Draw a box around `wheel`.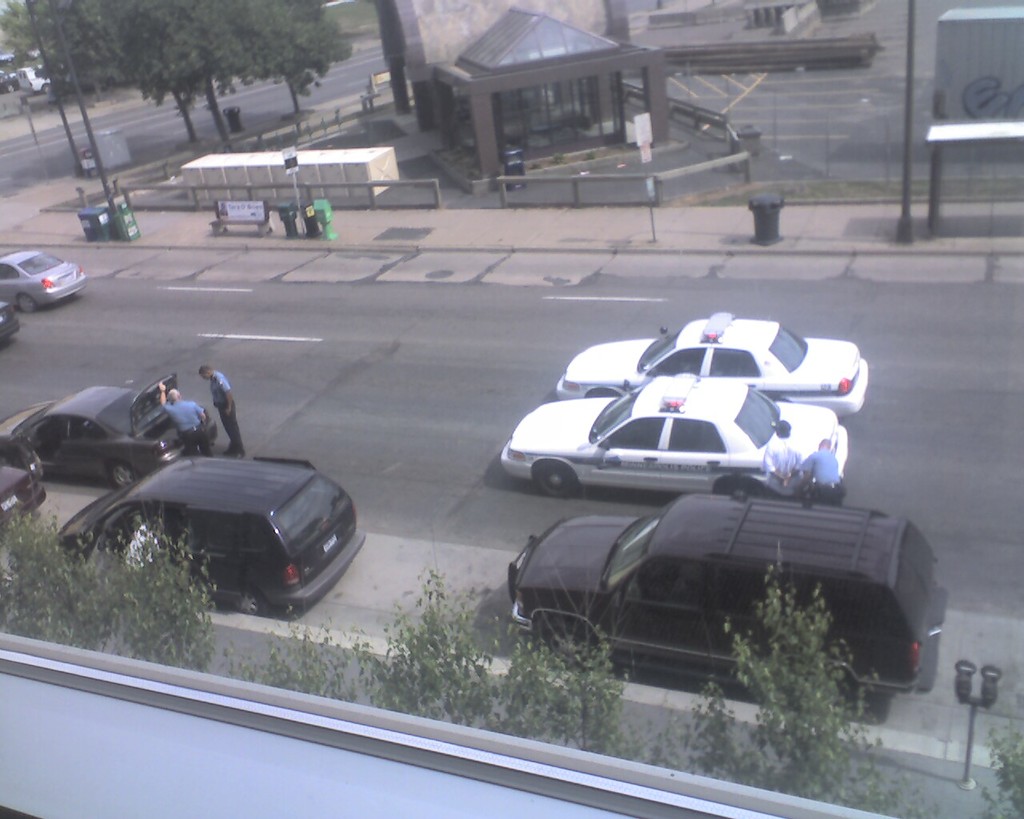
bbox=(109, 465, 135, 489).
